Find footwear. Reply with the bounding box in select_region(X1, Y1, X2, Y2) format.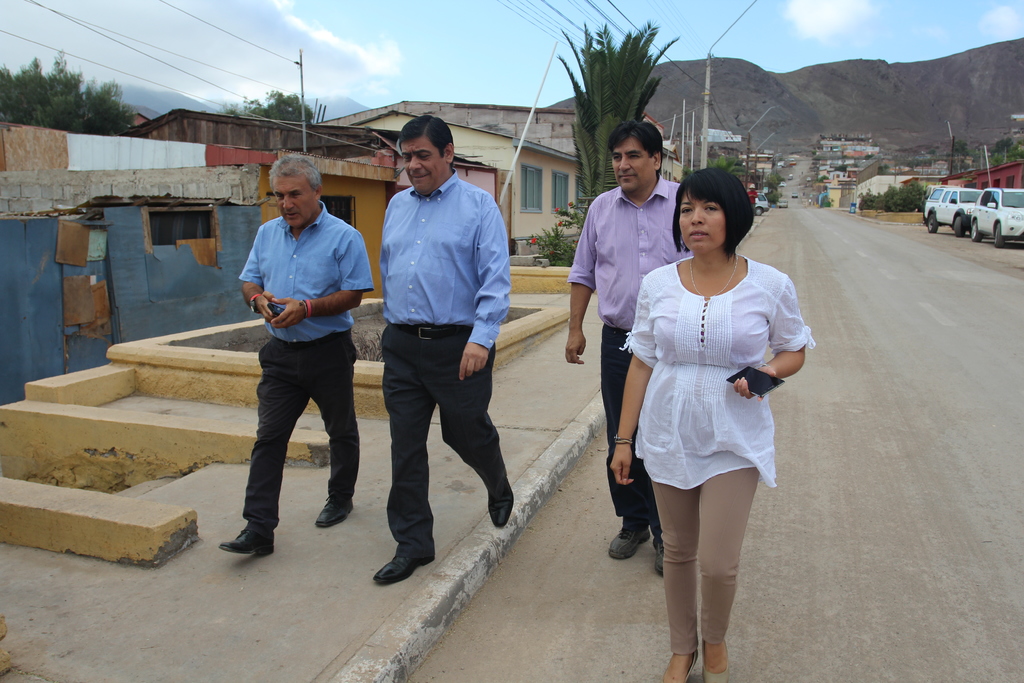
select_region(606, 516, 648, 561).
